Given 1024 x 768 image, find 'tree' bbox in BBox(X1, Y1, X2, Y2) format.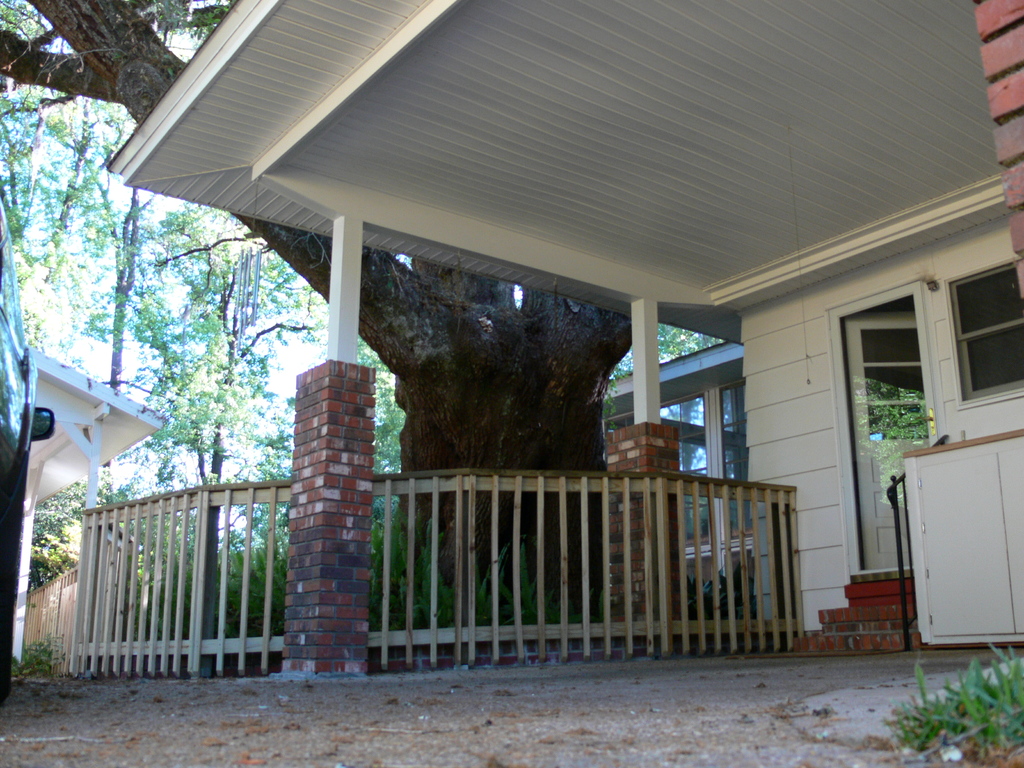
BBox(243, 336, 410, 603).
